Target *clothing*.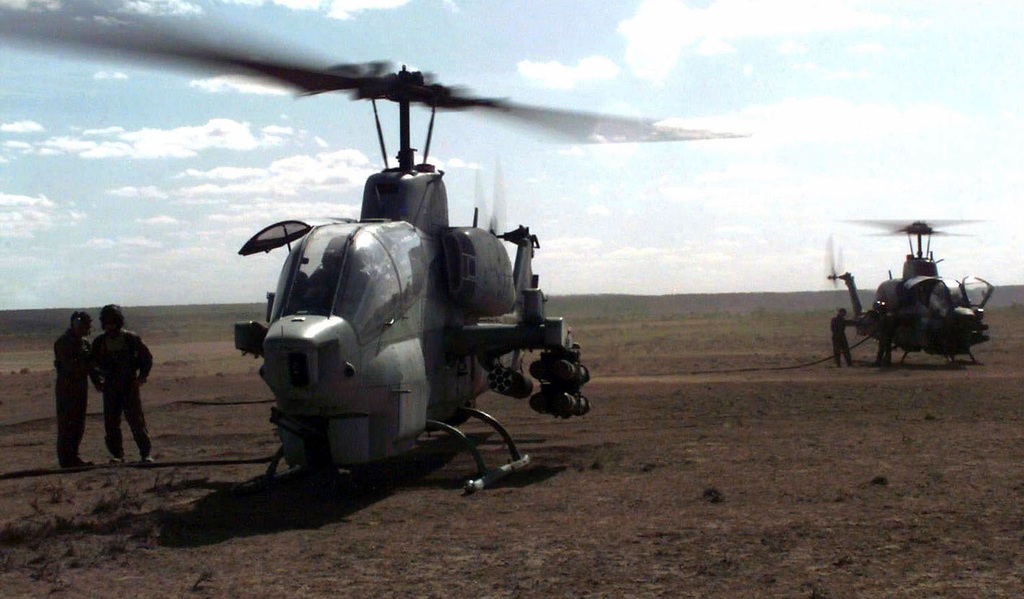
Target region: 827,315,861,367.
